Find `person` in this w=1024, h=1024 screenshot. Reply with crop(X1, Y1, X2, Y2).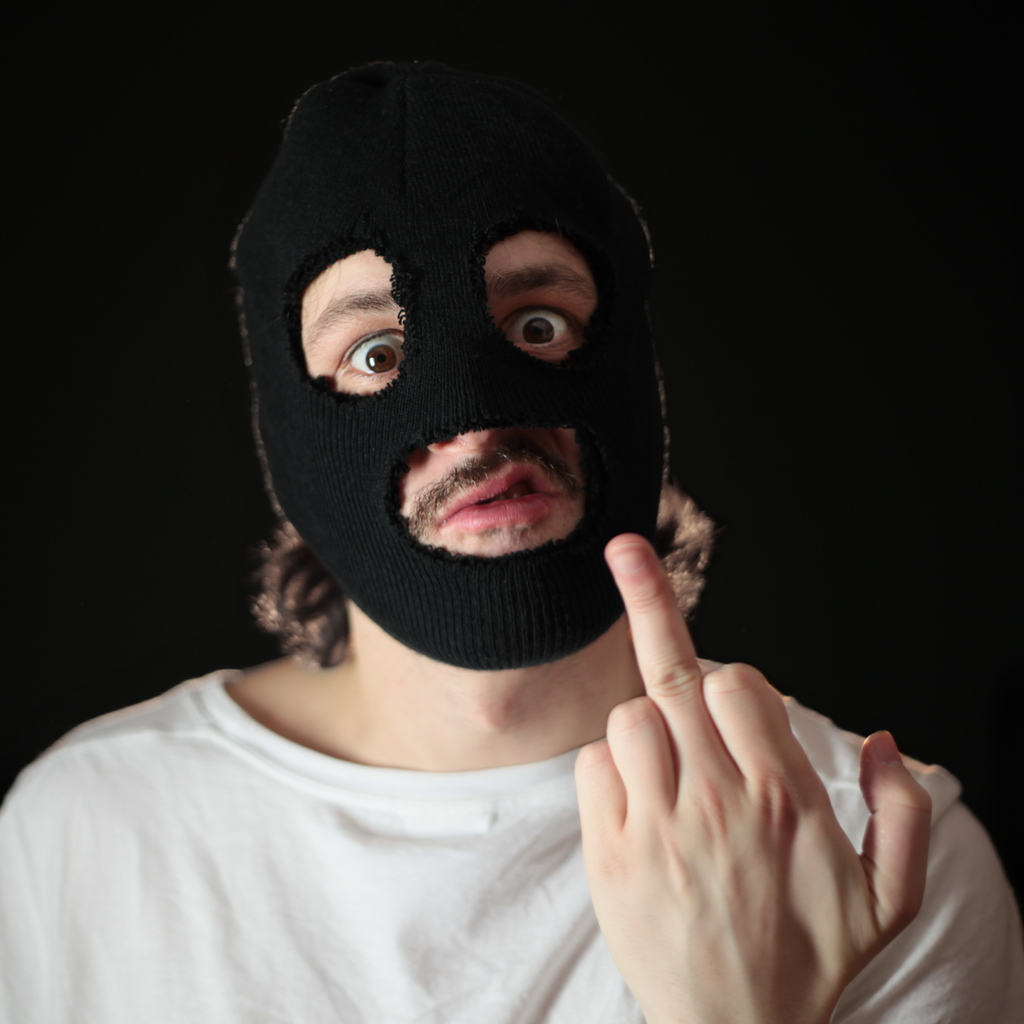
crop(0, 50, 1023, 1023).
